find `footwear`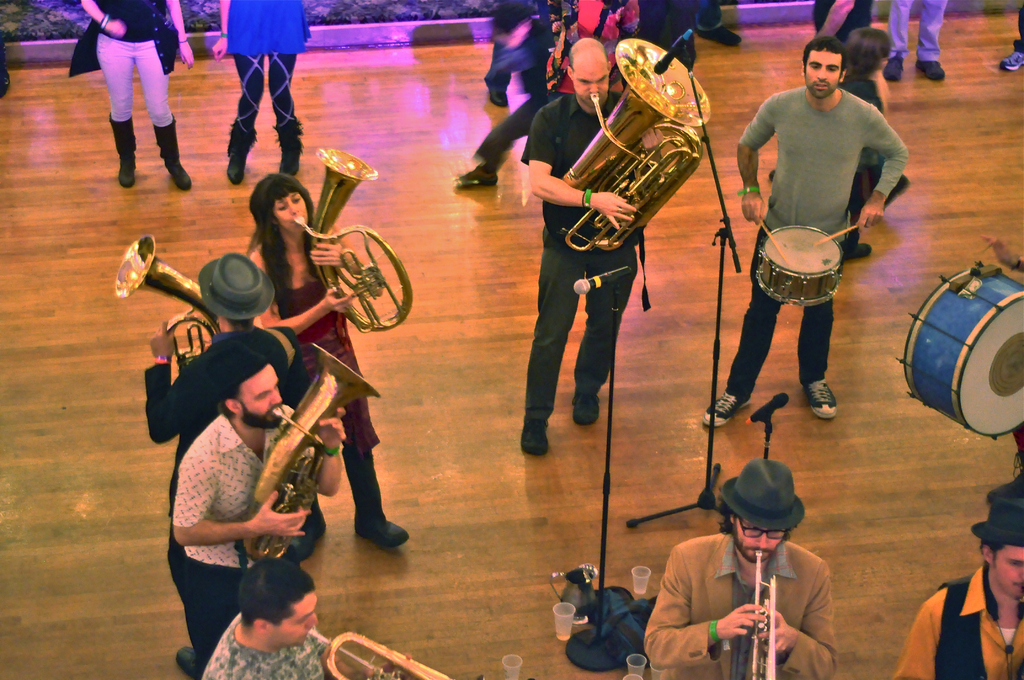
108,114,140,188
